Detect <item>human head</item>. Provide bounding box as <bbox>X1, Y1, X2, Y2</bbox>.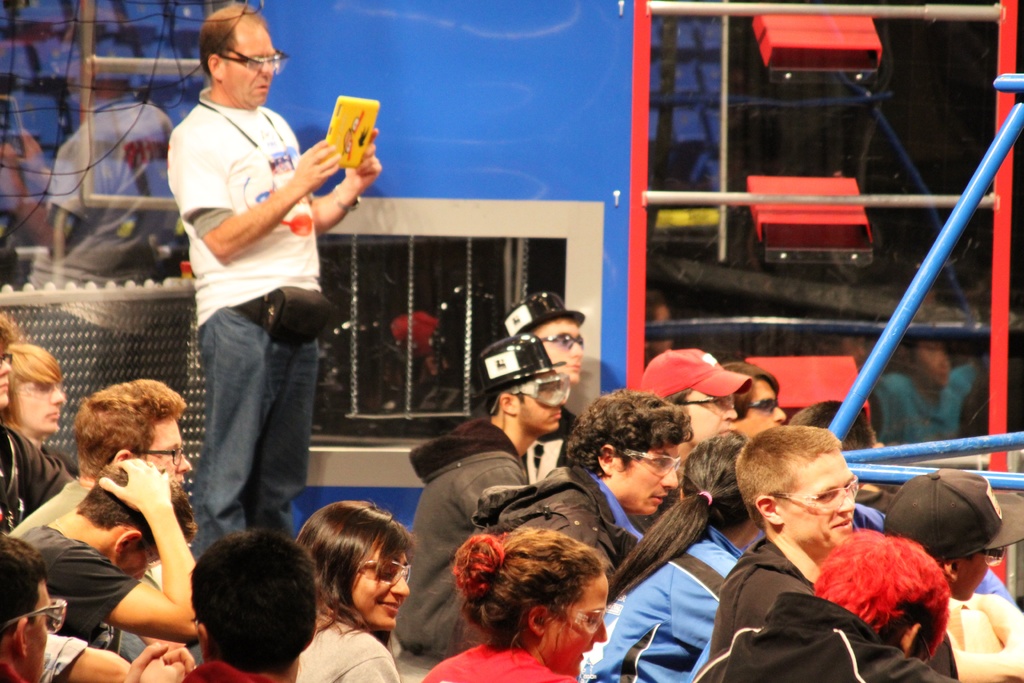
<bbox>301, 500, 410, 632</bbox>.
